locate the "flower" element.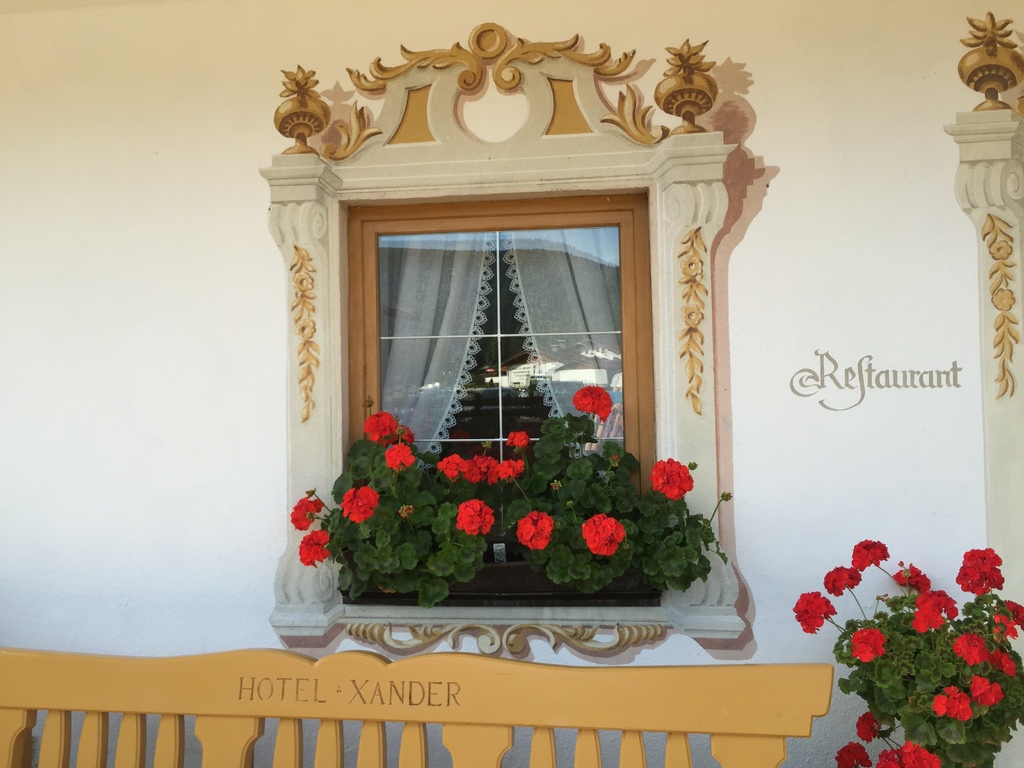
Element bbox: (984, 611, 1020, 639).
